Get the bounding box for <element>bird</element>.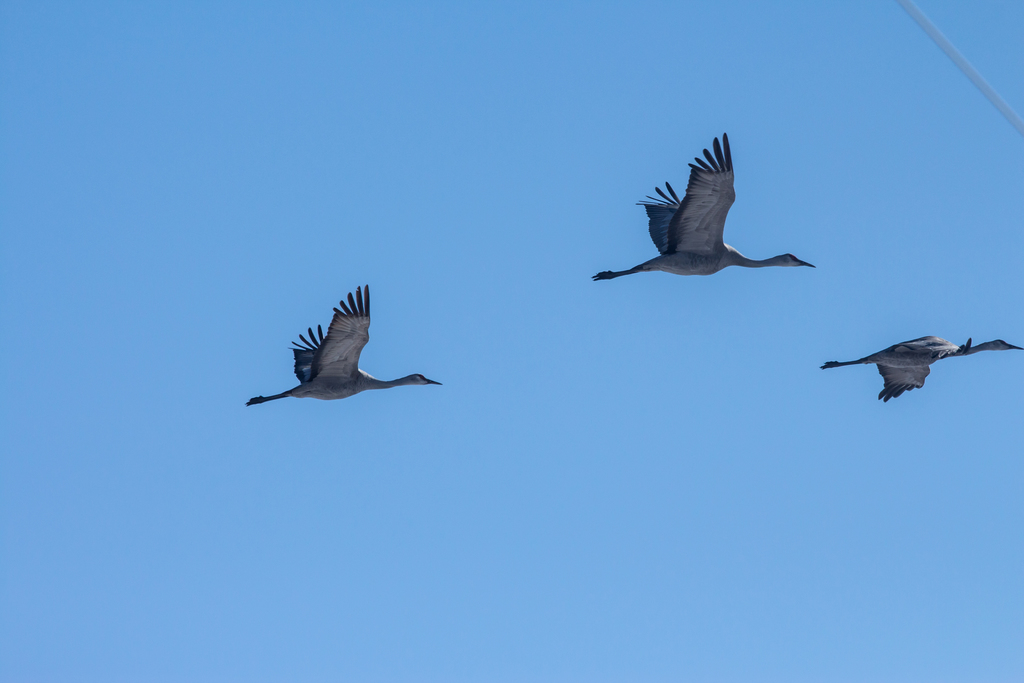
(left=253, top=289, right=419, bottom=421).
